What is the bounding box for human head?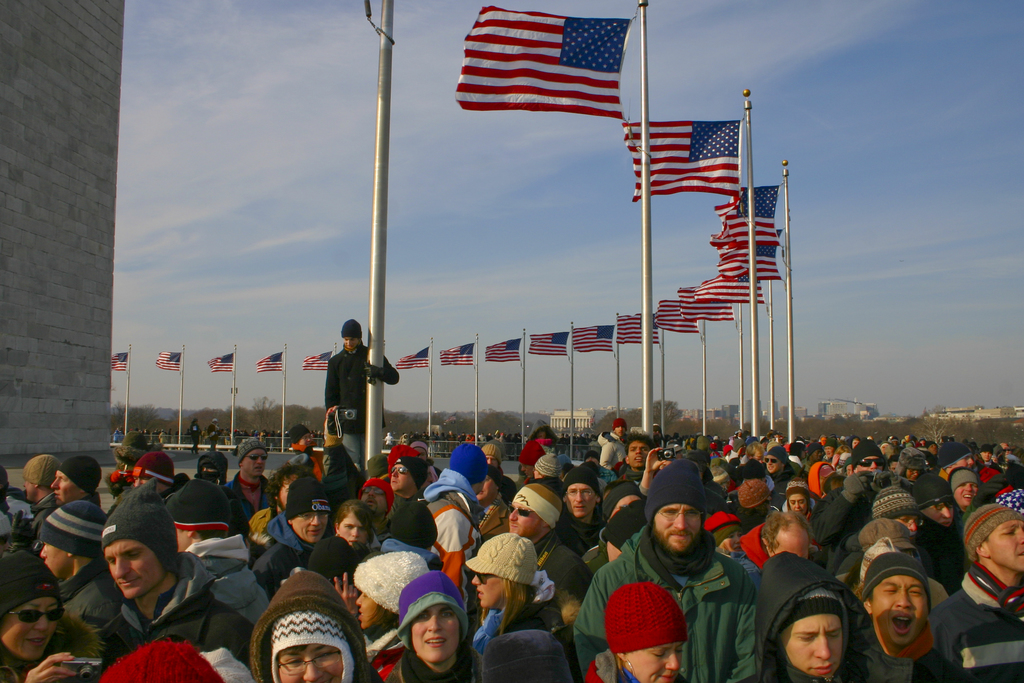
detection(359, 478, 393, 522).
